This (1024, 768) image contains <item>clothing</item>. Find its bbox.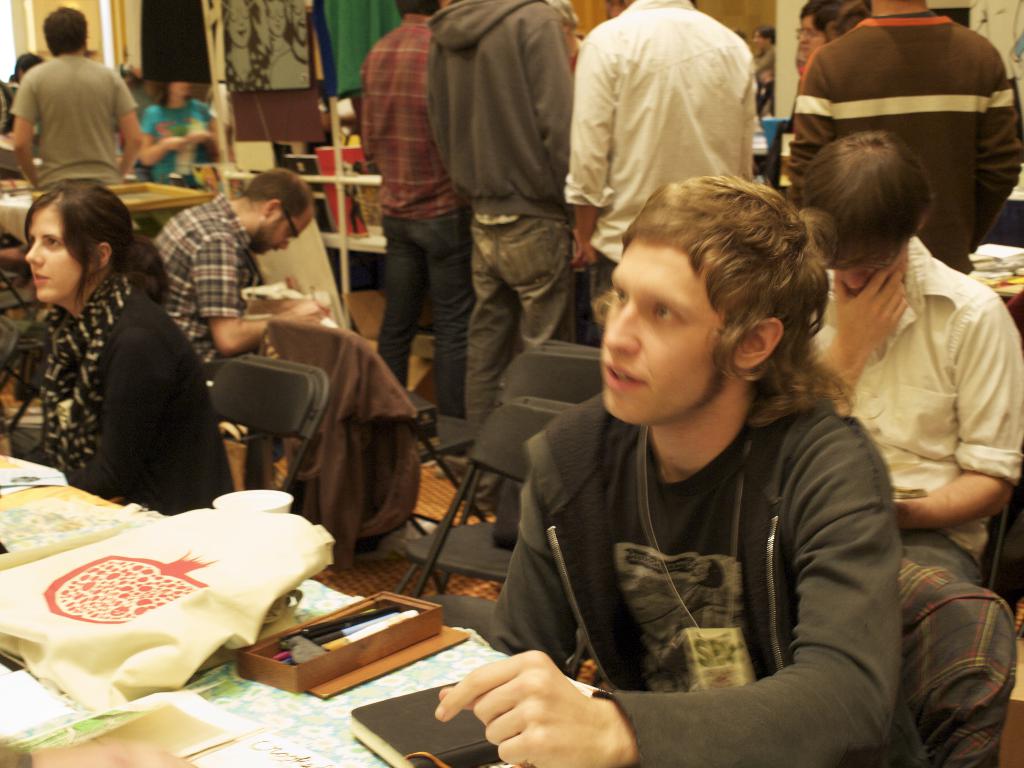
rect(812, 237, 1023, 579).
